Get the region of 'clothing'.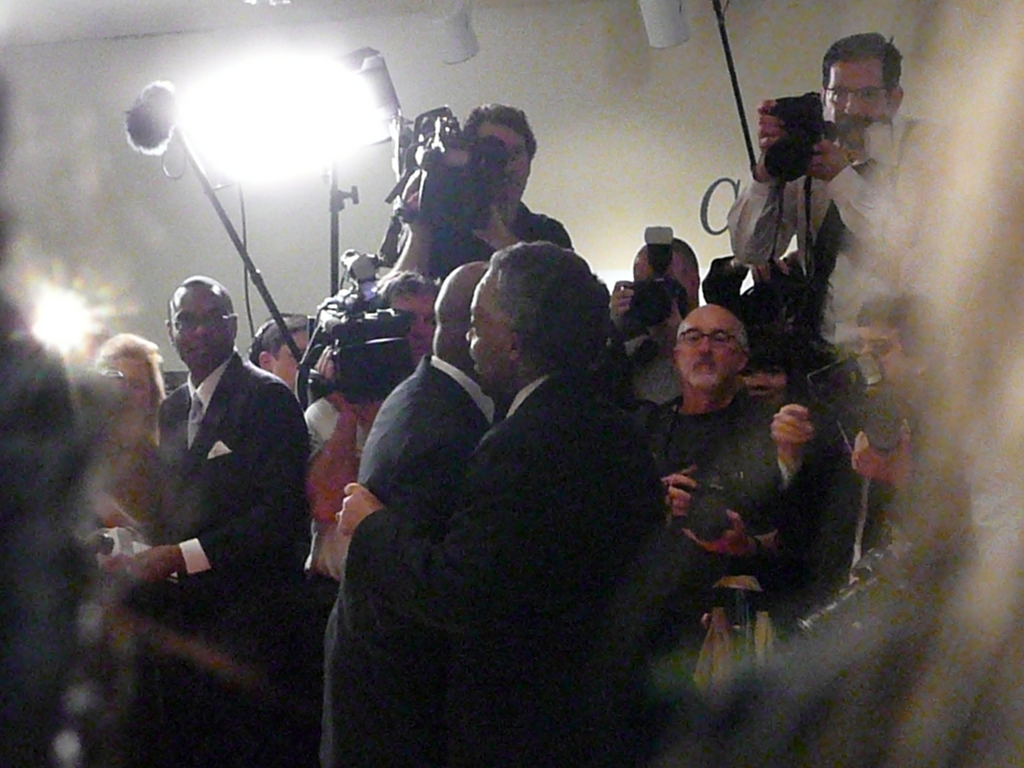
<bbox>146, 348, 310, 767</bbox>.
